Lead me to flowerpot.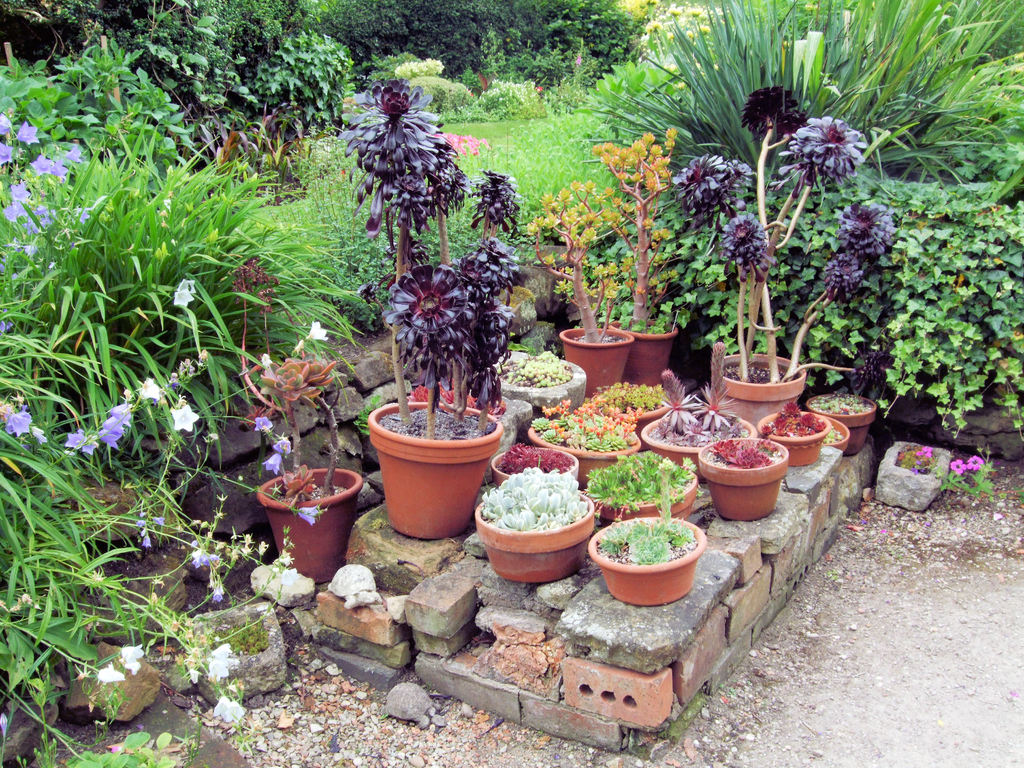
Lead to [526,404,648,490].
